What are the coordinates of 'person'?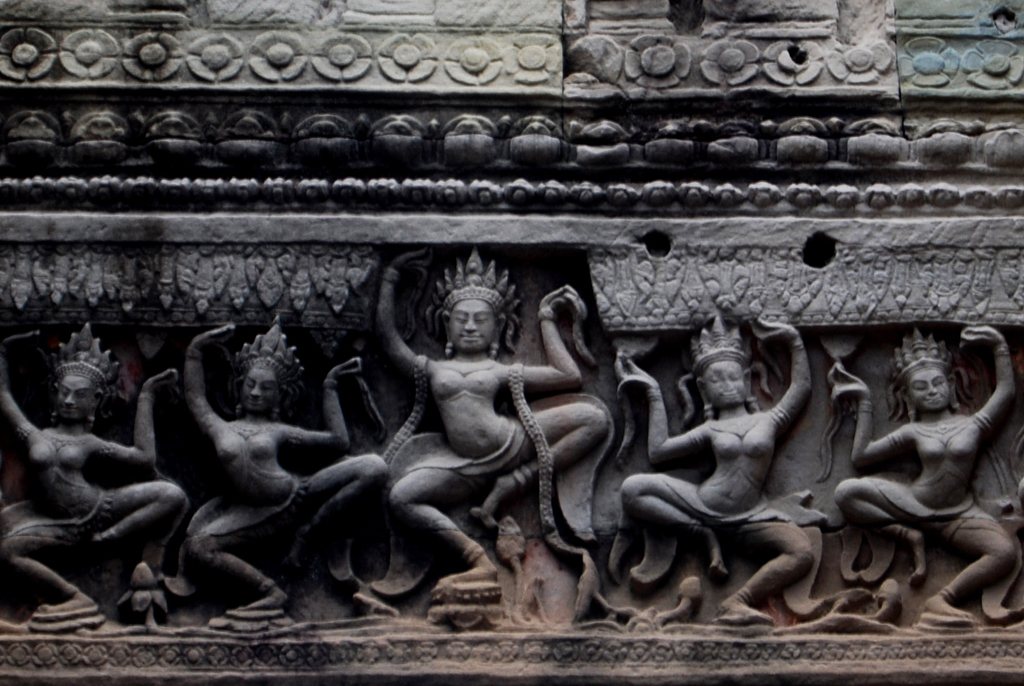
(left=377, top=247, right=610, bottom=581).
